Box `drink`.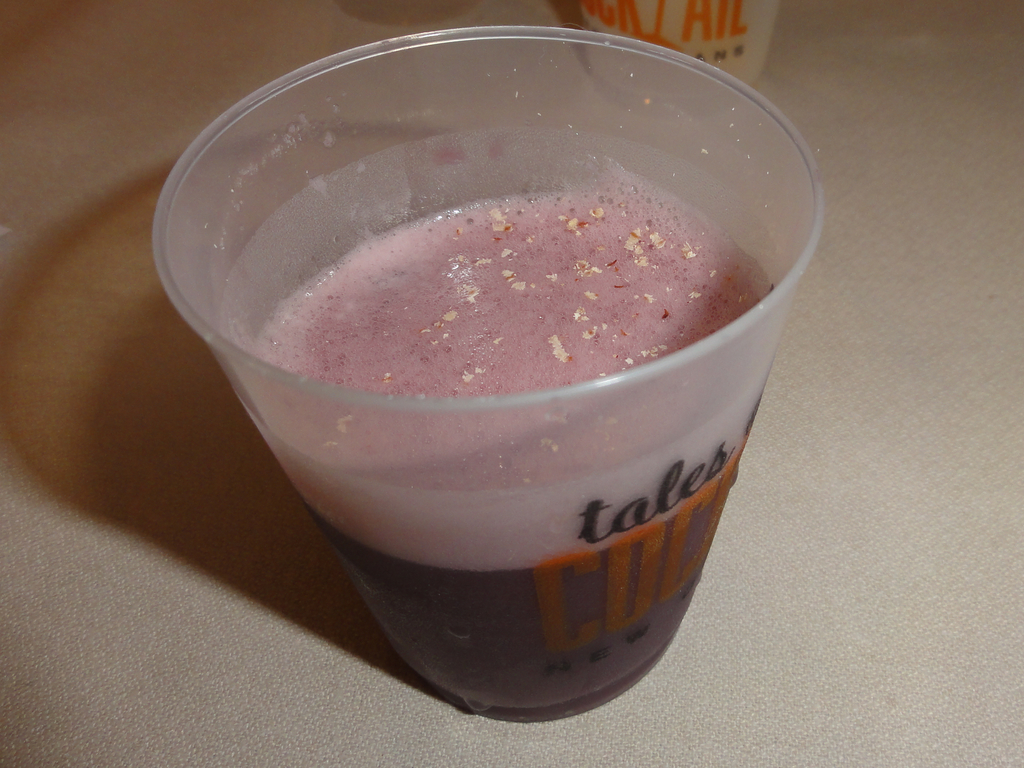
[x1=244, y1=195, x2=781, y2=728].
